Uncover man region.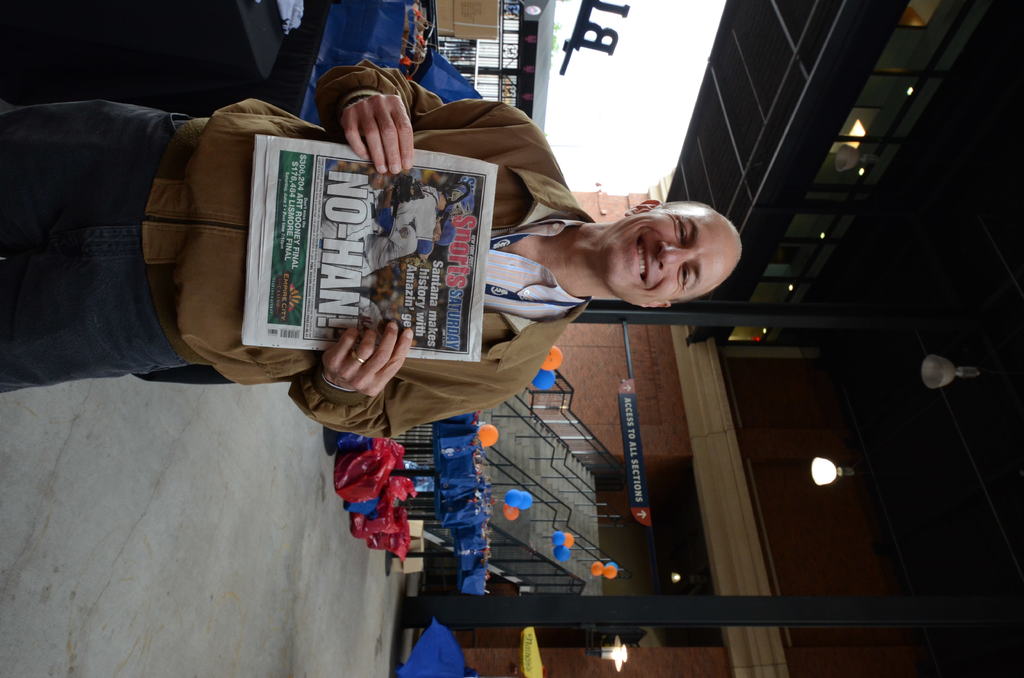
Uncovered: crop(372, 175, 452, 252).
